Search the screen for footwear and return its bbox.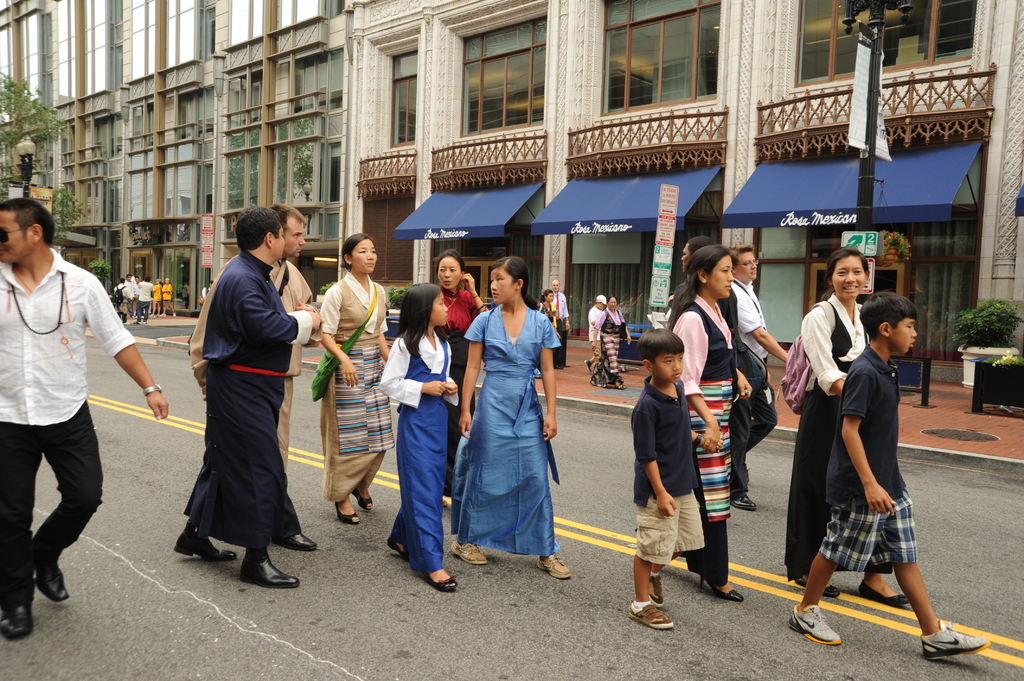
Found: bbox=(630, 602, 675, 629).
